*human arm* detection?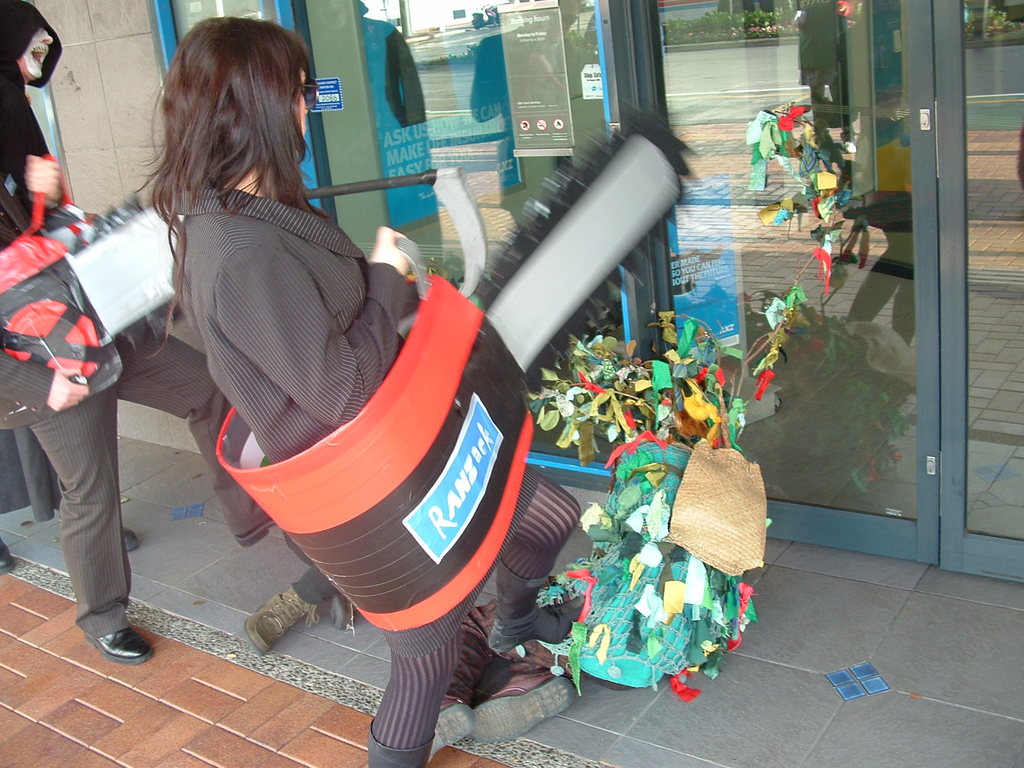
240, 257, 405, 431
